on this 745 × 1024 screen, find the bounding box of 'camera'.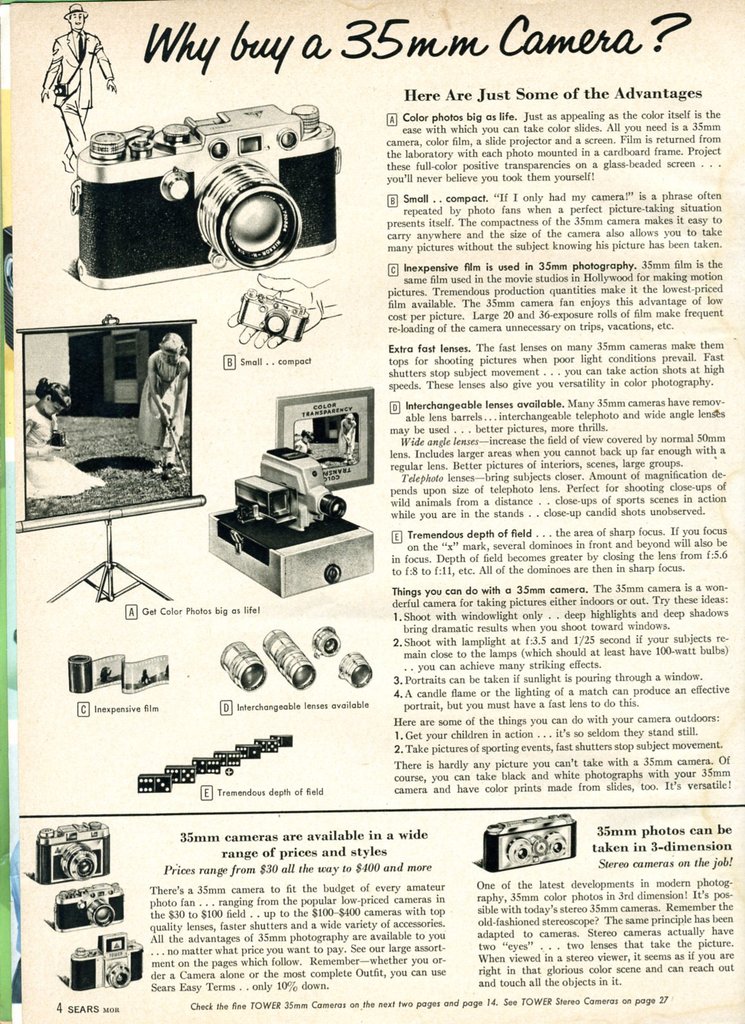
Bounding box: rect(74, 96, 345, 293).
